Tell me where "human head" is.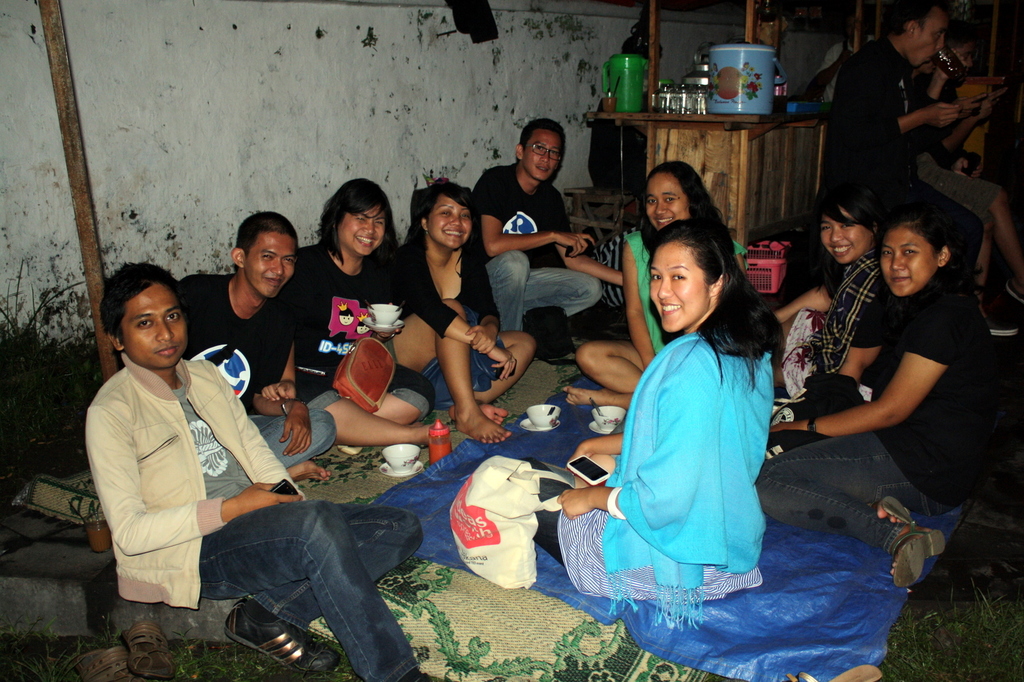
"human head" is at 883, 215, 950, 300.
